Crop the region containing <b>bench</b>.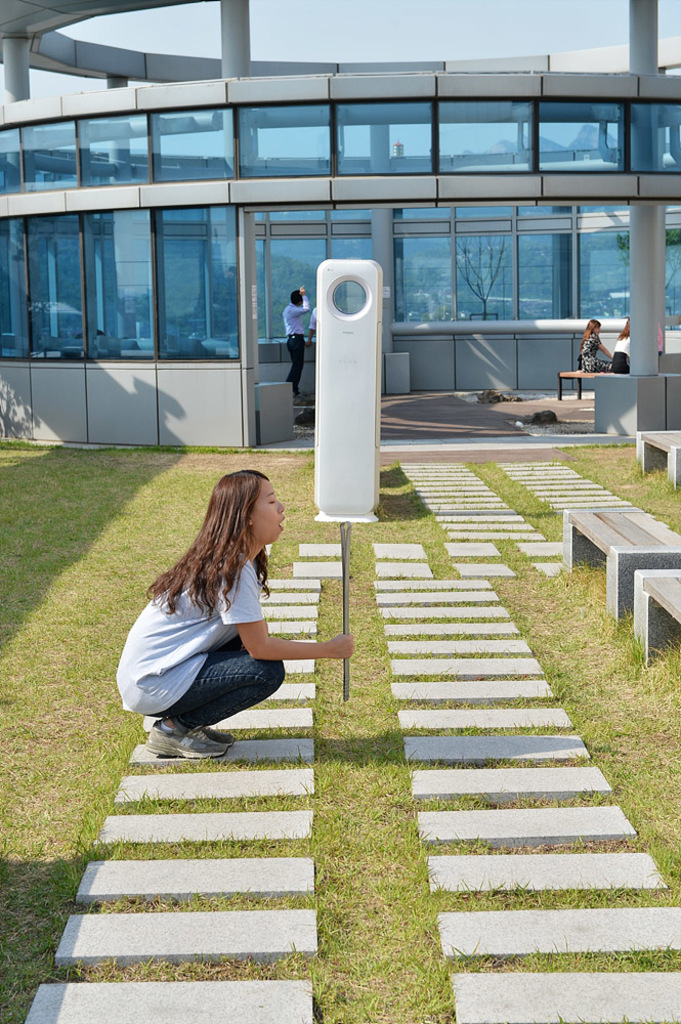
Crop region: <box>635,569,680,666</box>.
